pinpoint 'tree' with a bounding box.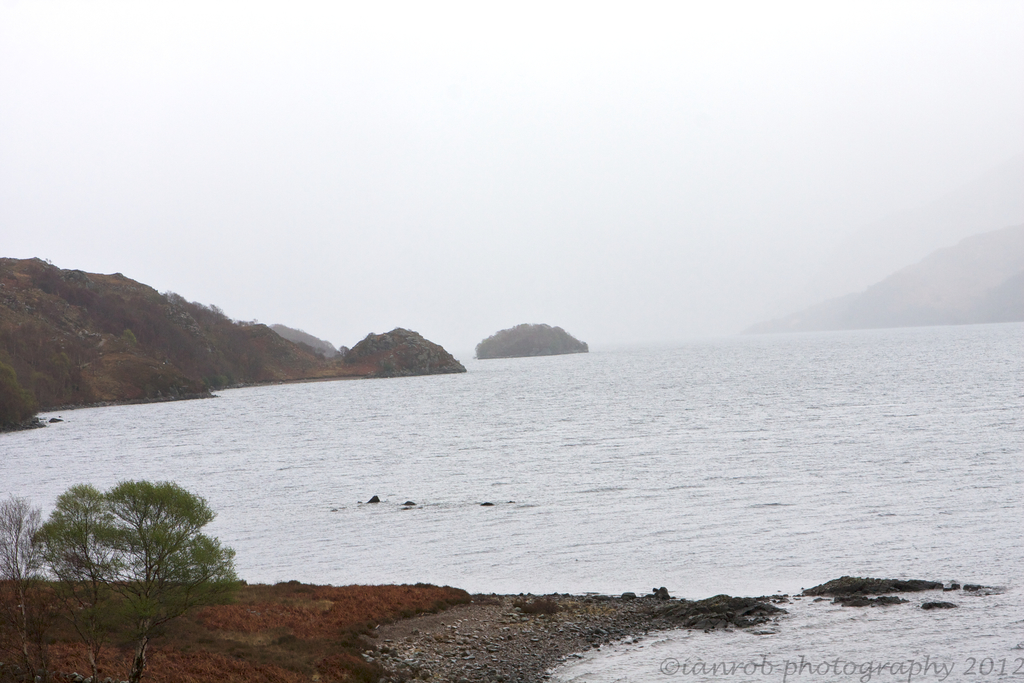
[left=73, top=479, right=241, bottom=682].
